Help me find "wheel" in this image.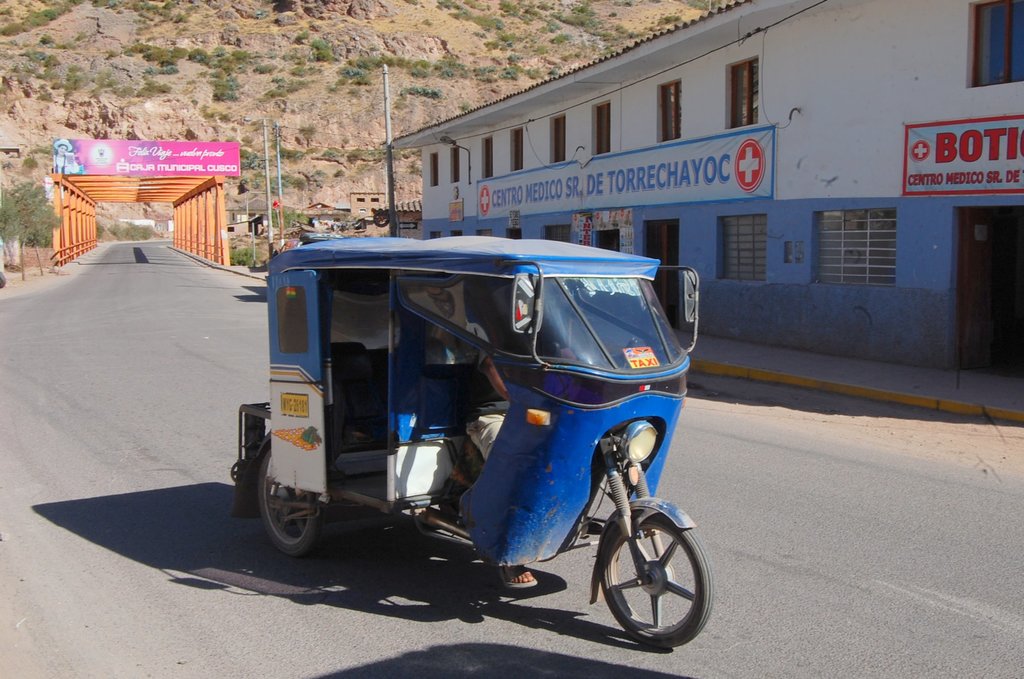
Found it: bbox=[591, 491, 707, 650].
